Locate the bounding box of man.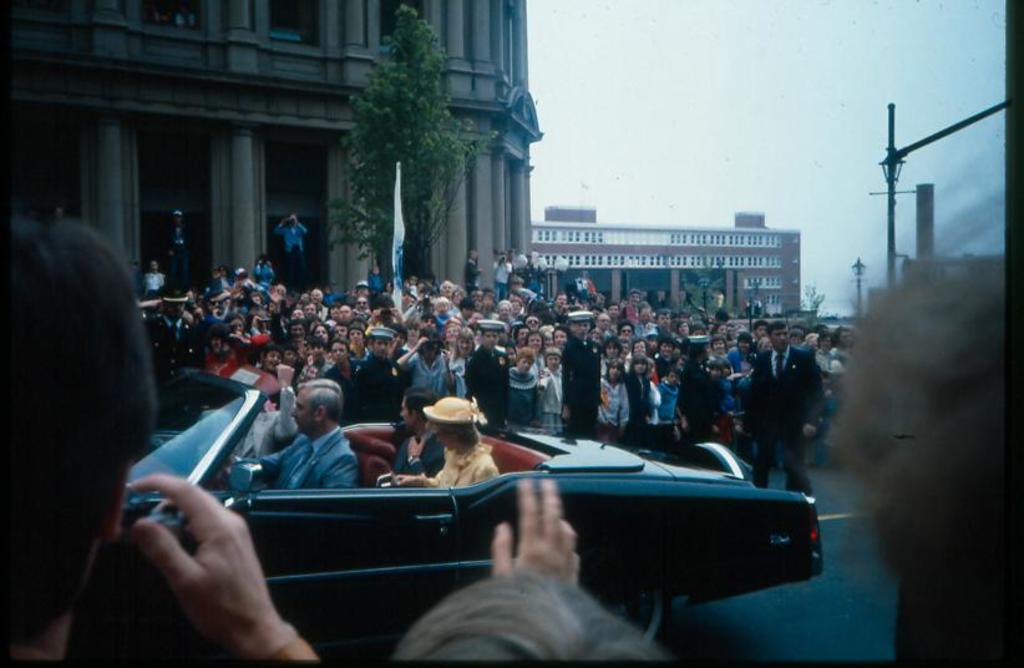
Bounding box: <bbox>288, 305, 304, 322</bbox>.
